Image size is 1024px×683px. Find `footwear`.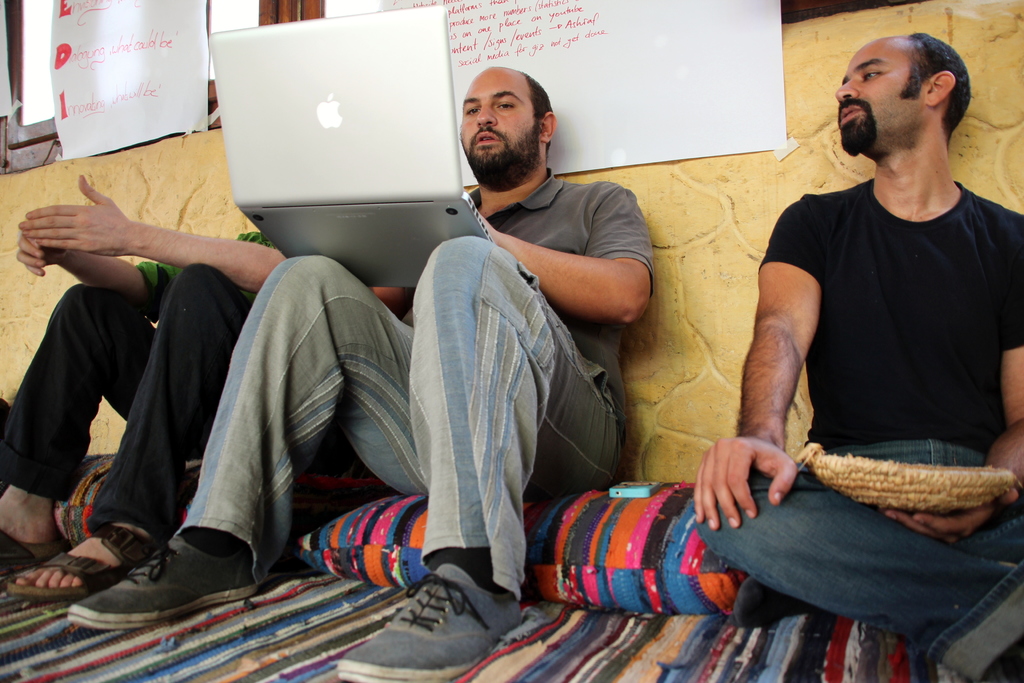
<bbox>15, 514, 141, 604</bbox>.
